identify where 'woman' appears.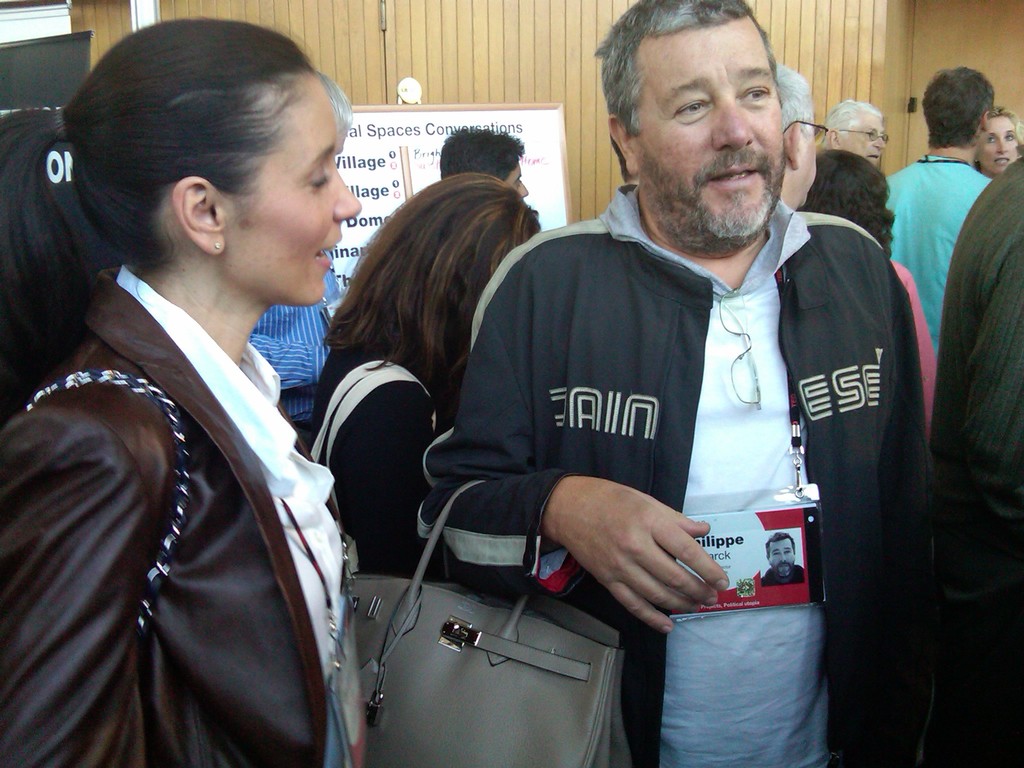
Appears at locate(320, 161, 548, 584).
